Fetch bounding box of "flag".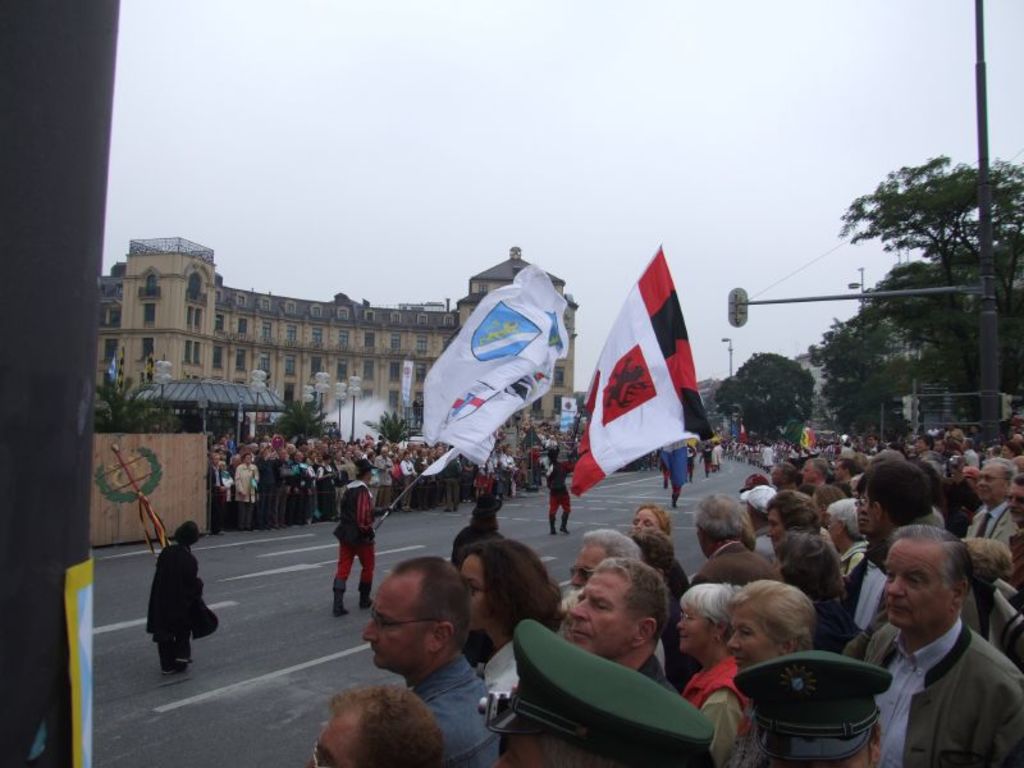
Bbox: [x1=582, y1=232, x2=700, y2=520].
